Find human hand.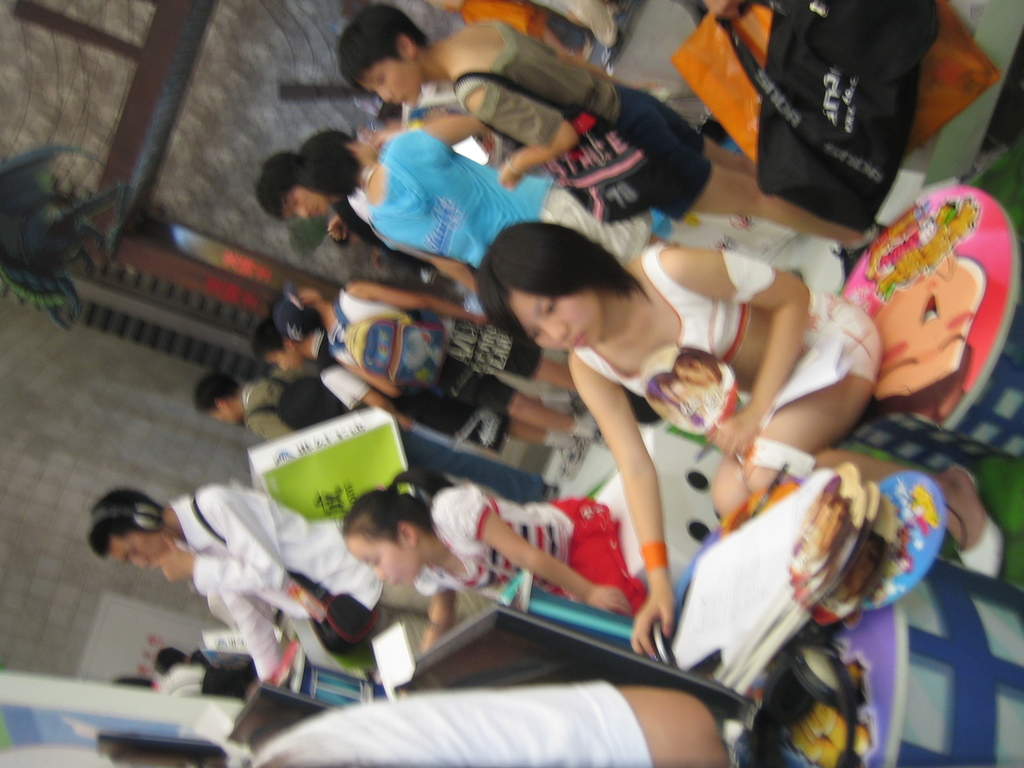
pyautogui.locateOnScreen(322, 214, 350, 246).
